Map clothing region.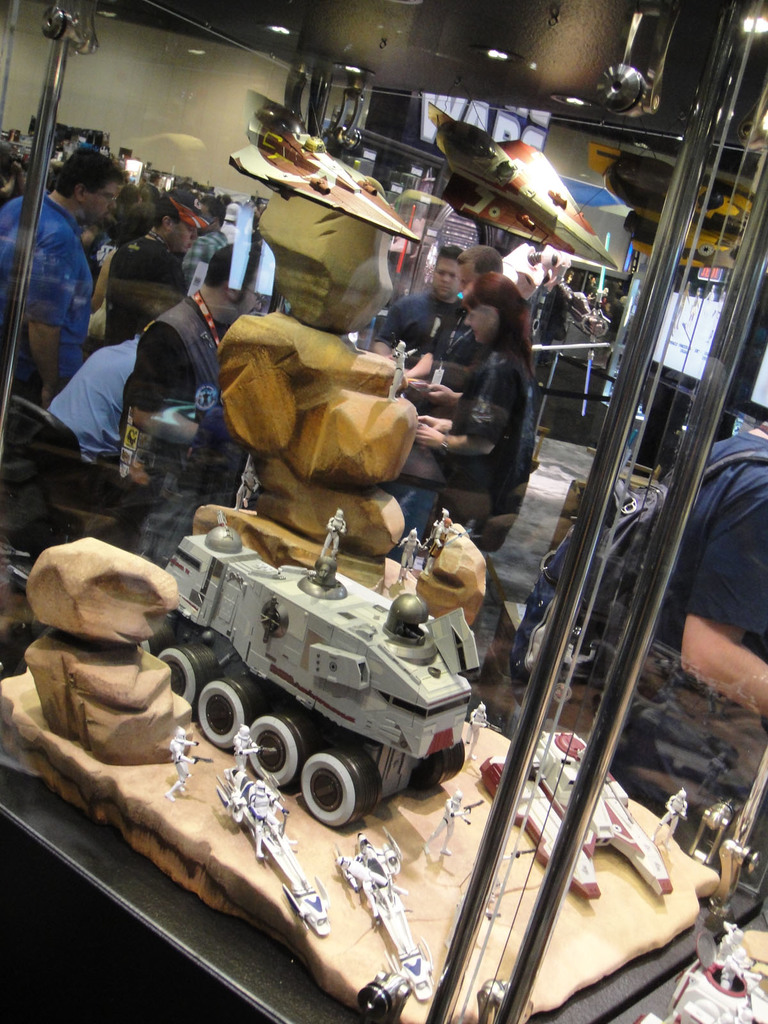
Mapped to (left=448, top=333, right=535, bottom=521).
